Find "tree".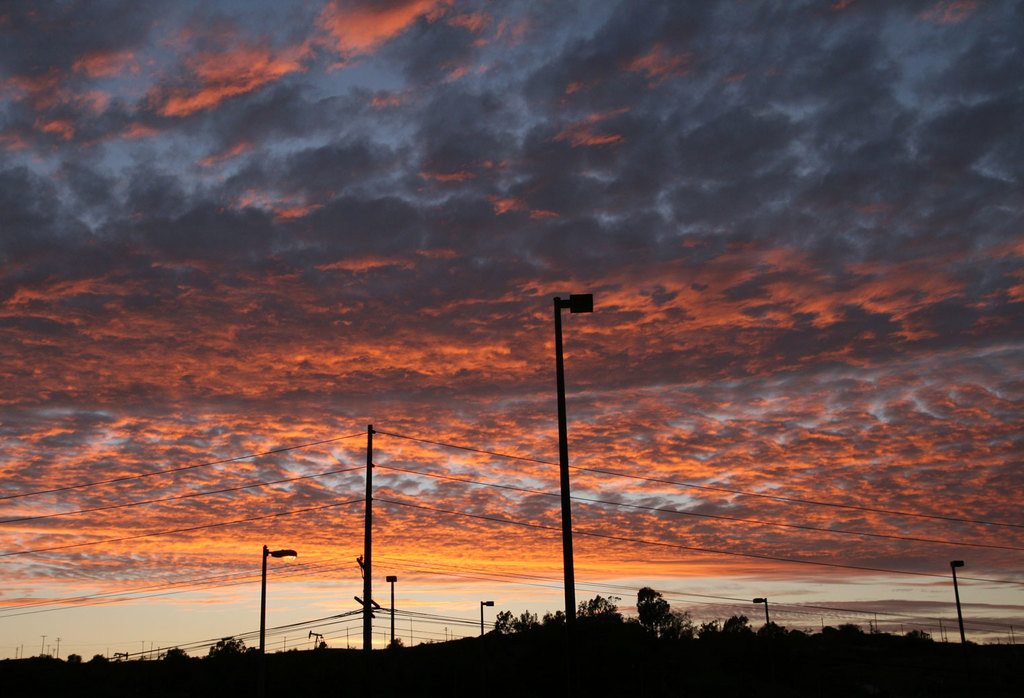
579, 590, 619, 626.
